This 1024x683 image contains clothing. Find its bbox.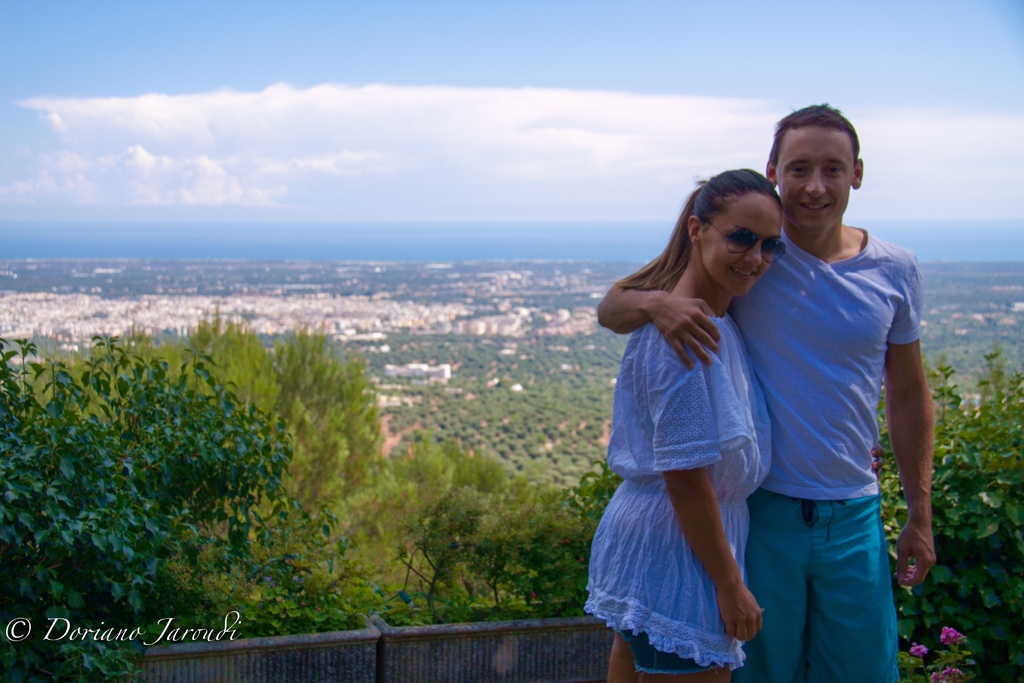
bbox=(717, 222, 928, 677).
